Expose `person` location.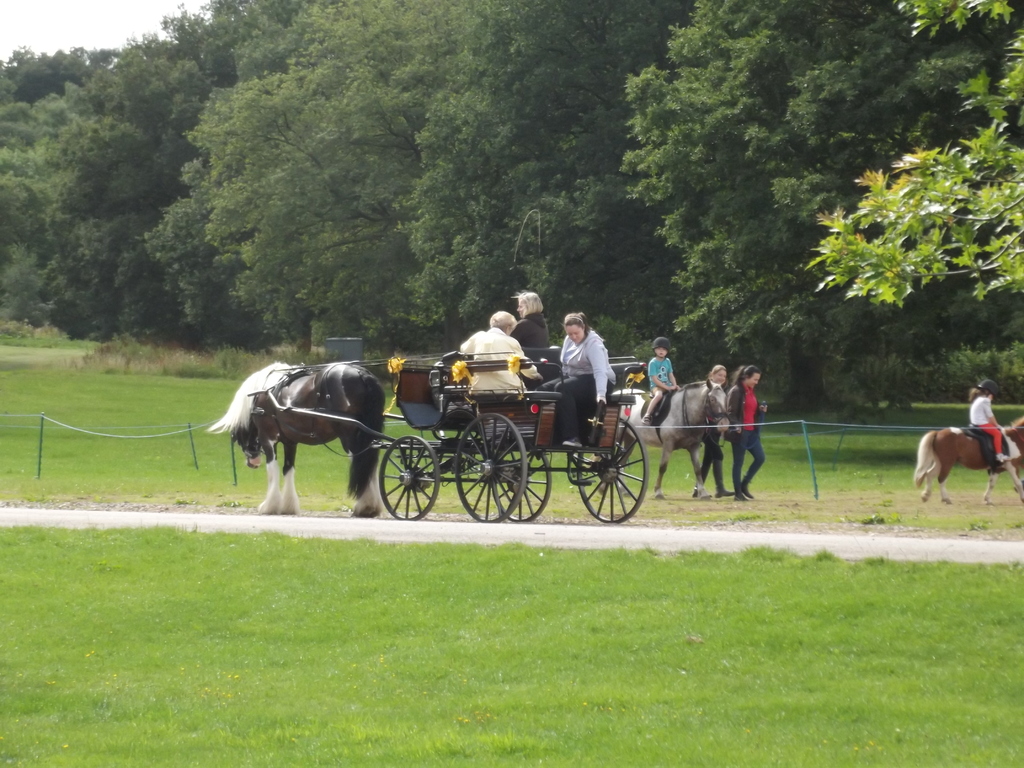
Exposed at 969:379:1011:463.
